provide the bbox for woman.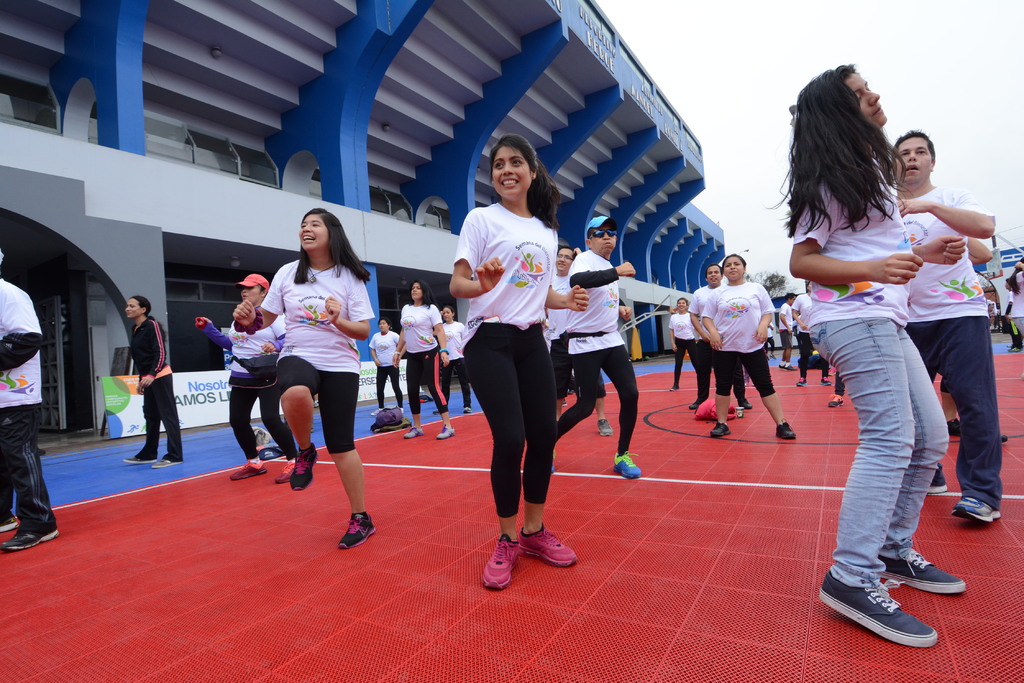
region(698, 257, 792, 442).
